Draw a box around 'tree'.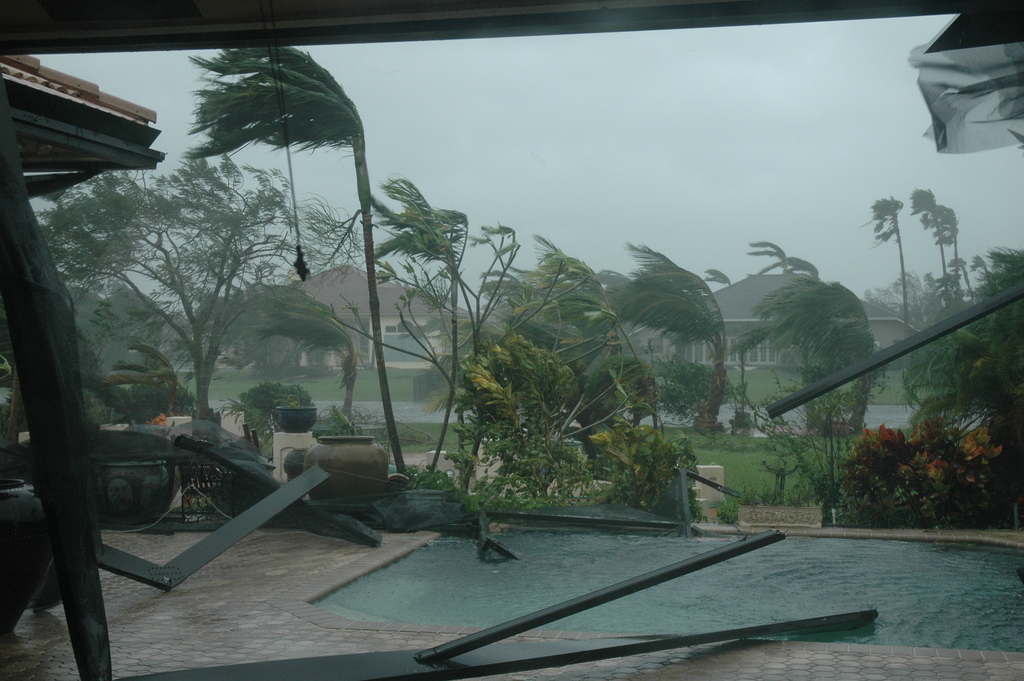
<box>351,179,481,450</box>.
